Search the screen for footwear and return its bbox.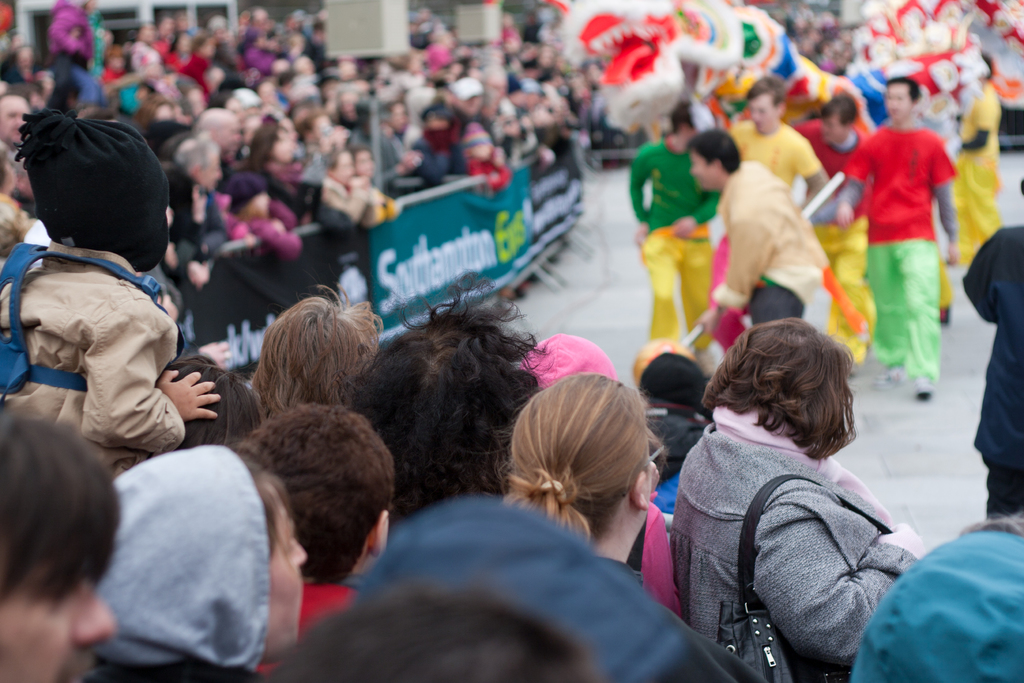
Found: [x1=498, y1=286, x2=513, y2=297].
